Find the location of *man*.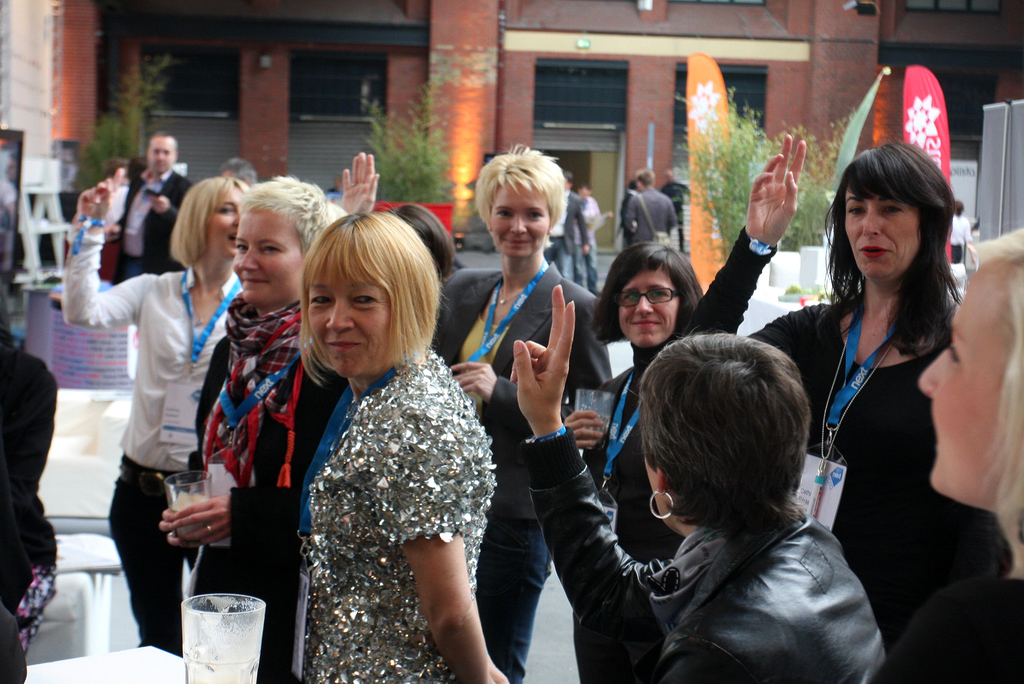
Location: l=565, t=180, r=608, b=297.
